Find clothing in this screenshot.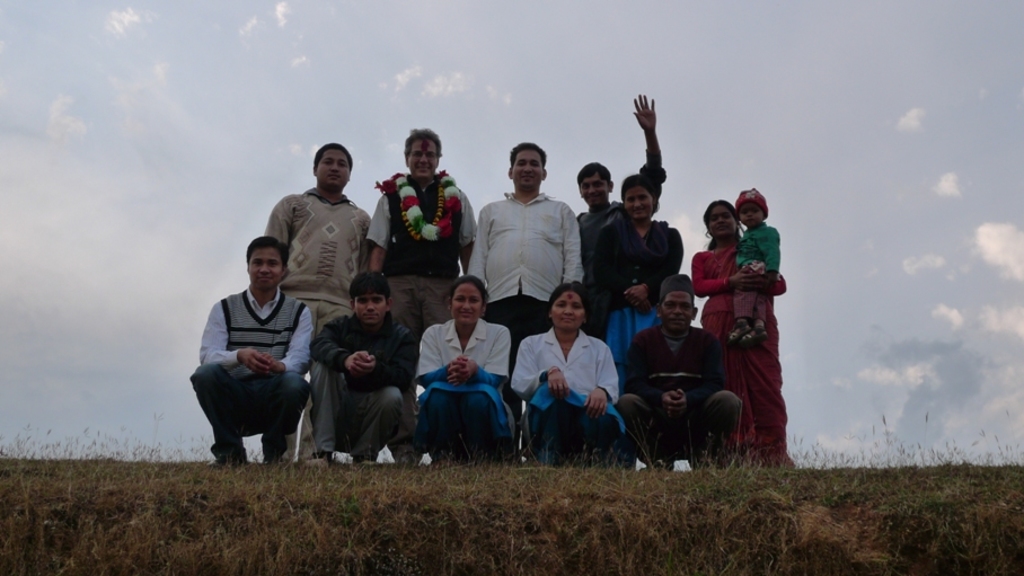
The bounding box for clothing is <region>690, 247, 797, 470</region>.
